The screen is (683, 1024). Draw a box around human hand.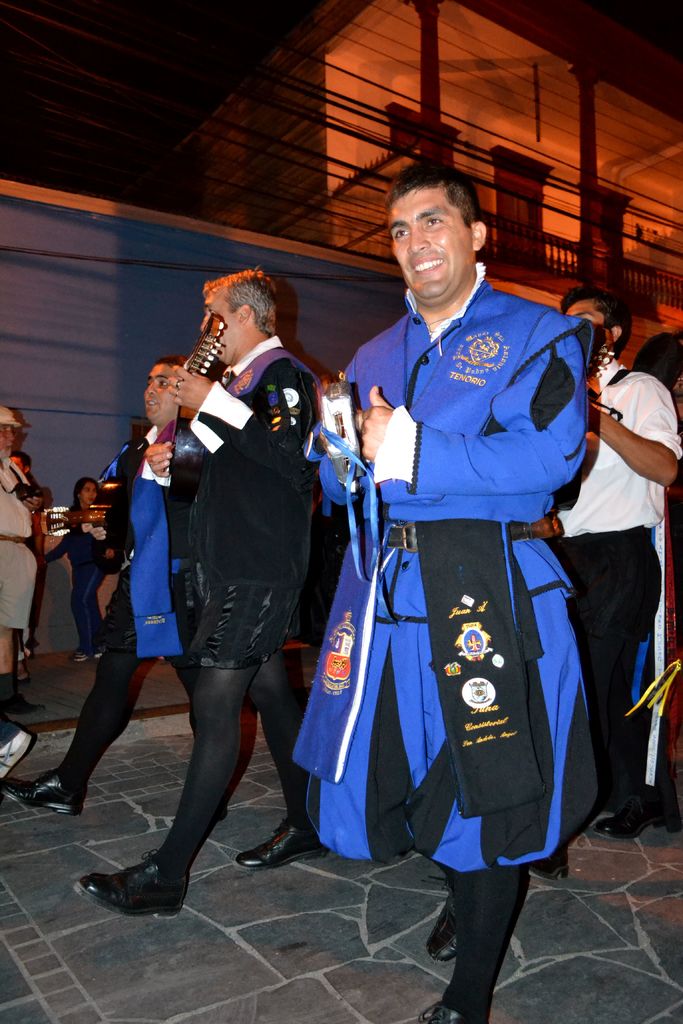
<box>163,363,210,412</box>.
